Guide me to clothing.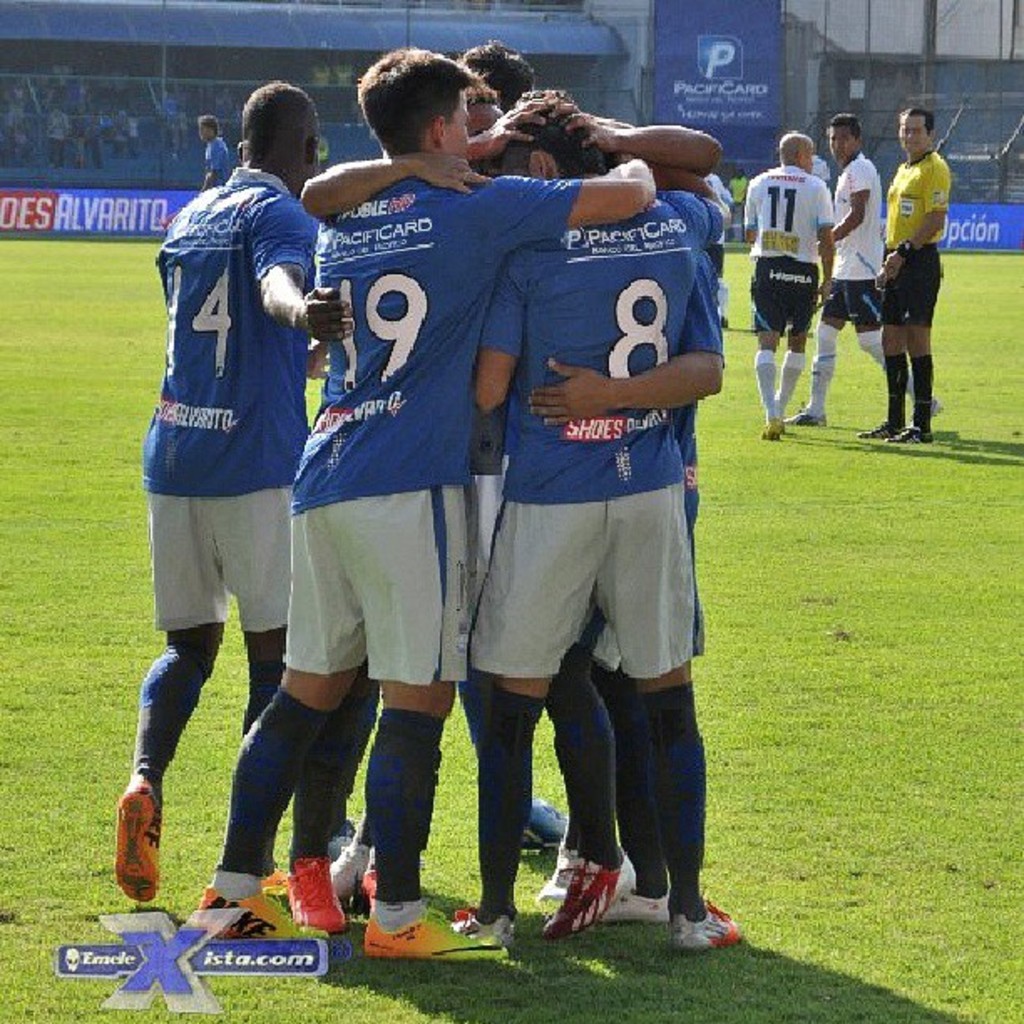
Guidance: rect(457, 112, 723, 822).
